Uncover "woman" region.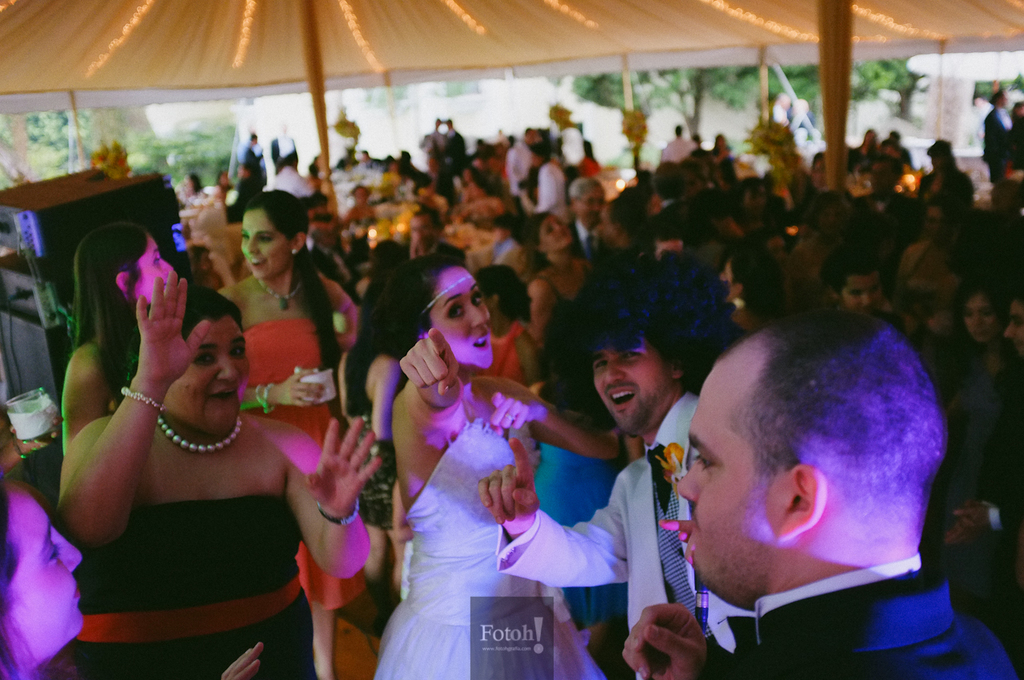
Uncovered: detection(943, 280, 1023, 630).
